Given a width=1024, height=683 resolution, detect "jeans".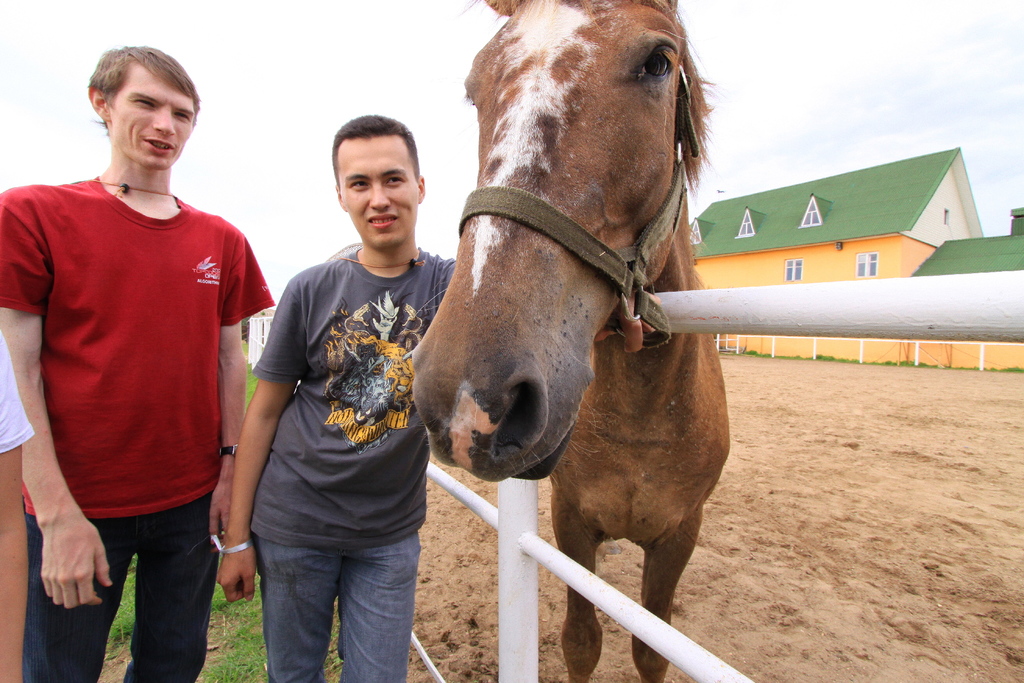
(257, 534, 419, 682).
